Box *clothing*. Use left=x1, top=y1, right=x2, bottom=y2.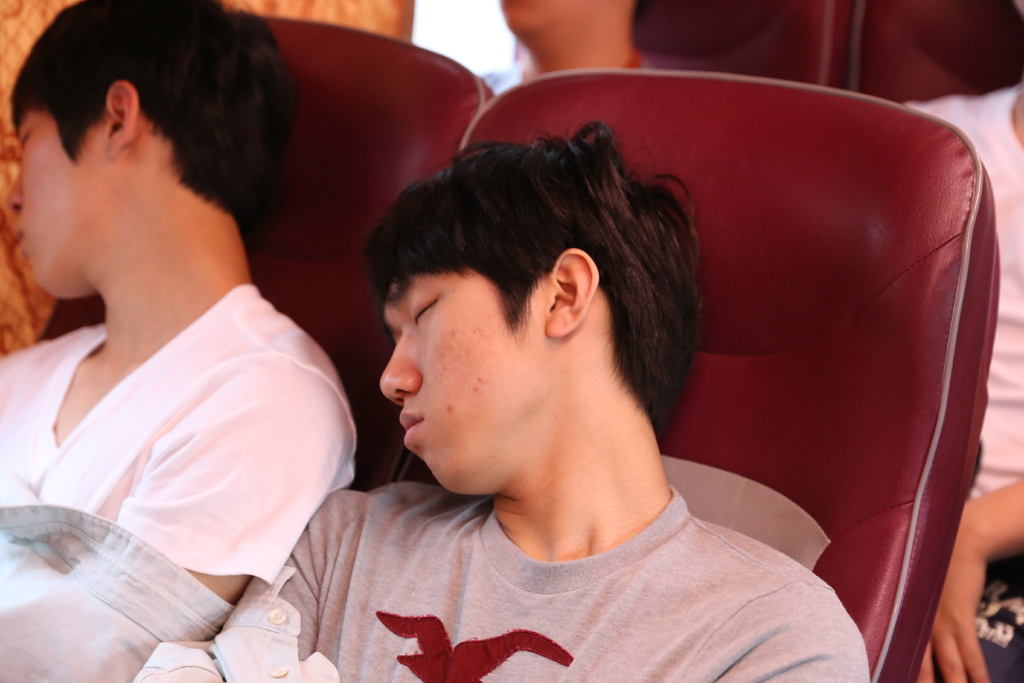
left=902, top=84, right=1023, bottom=682.
